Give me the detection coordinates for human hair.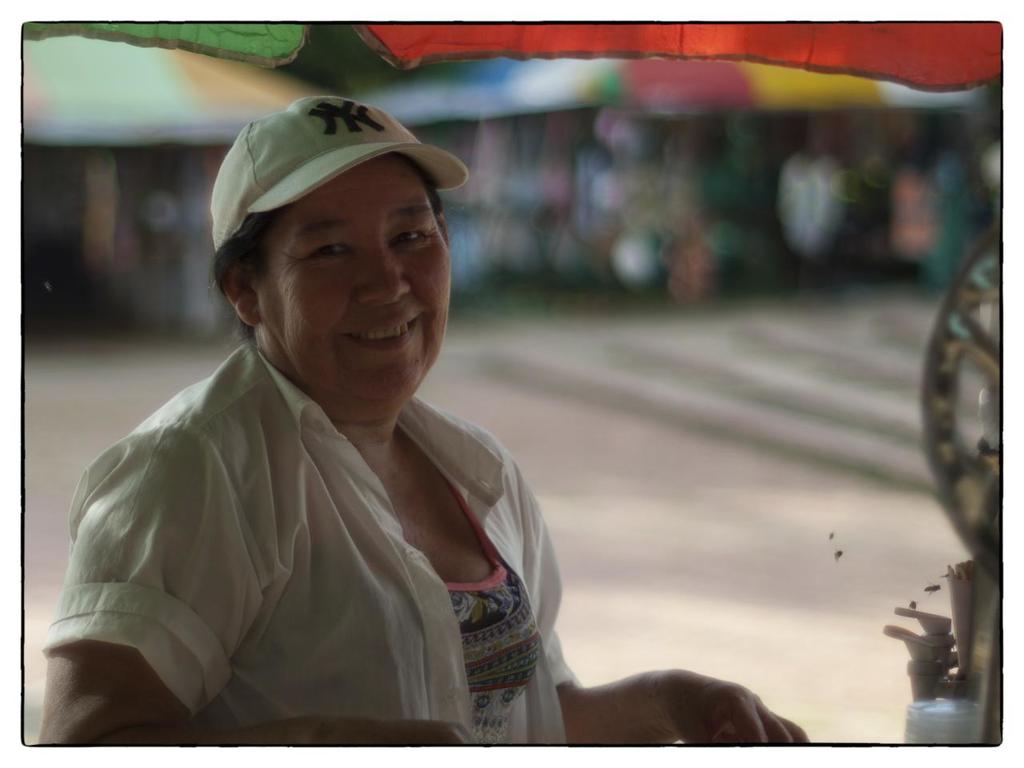
box=[206, 151, 442, 342].
